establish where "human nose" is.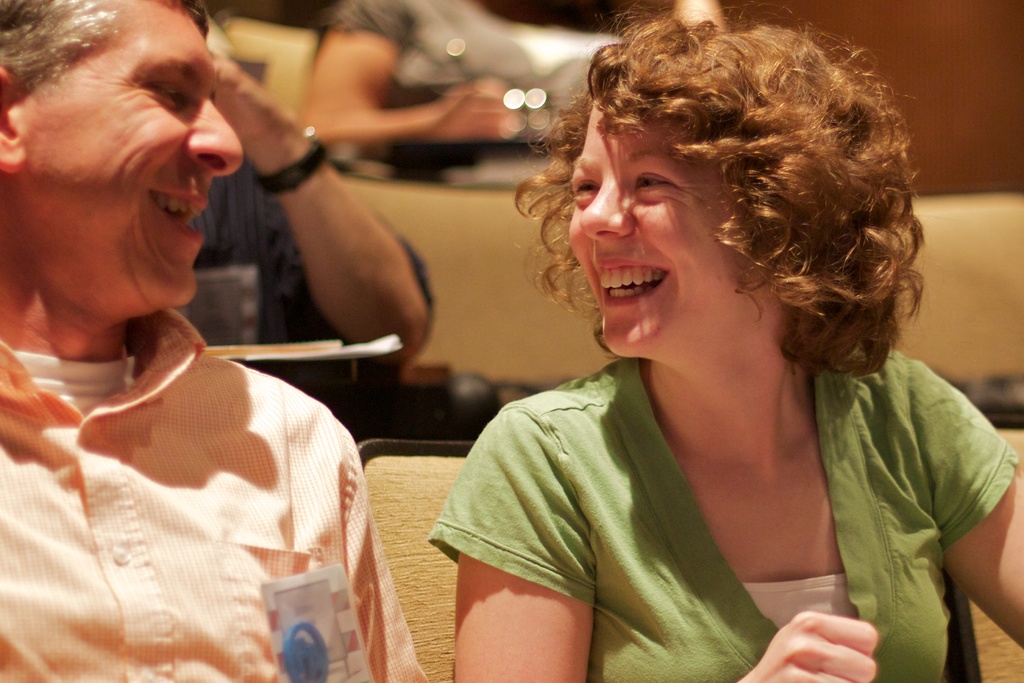
Established at crop(581, 176, 632, 240).
